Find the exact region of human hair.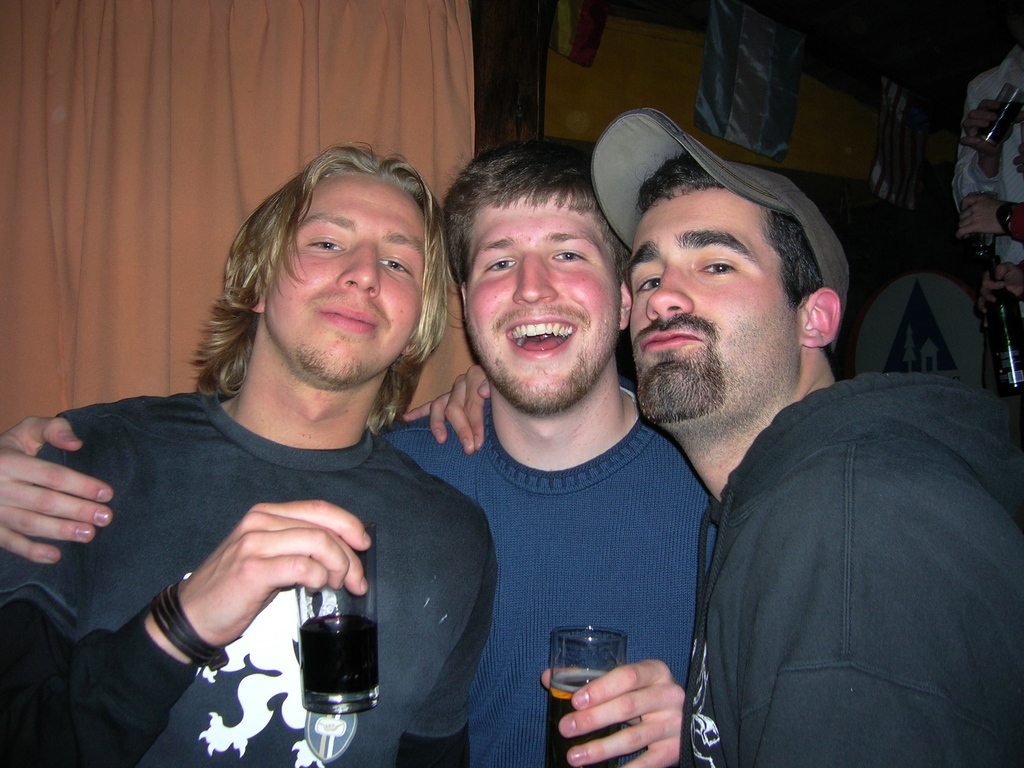
Exact region: BBox(637, 150, 825, 314).
